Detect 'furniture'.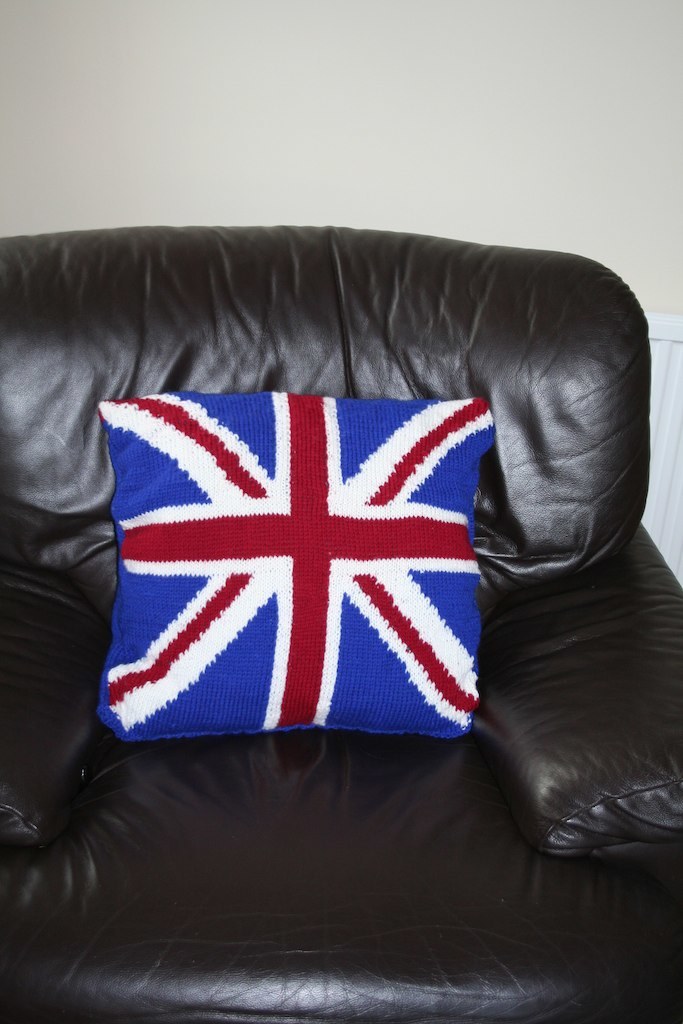
Detected at bbox(0, 224, 682, 1023).
